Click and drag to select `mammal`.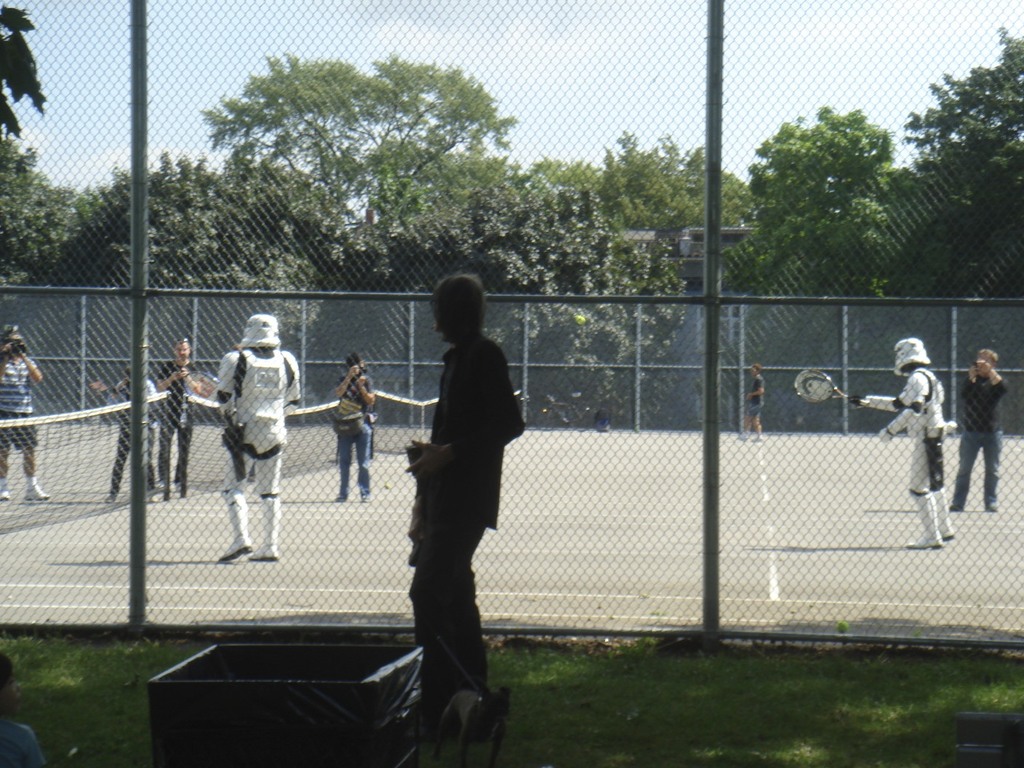
Selection: <bbox>154, 335, 199, 492</bbox>.
